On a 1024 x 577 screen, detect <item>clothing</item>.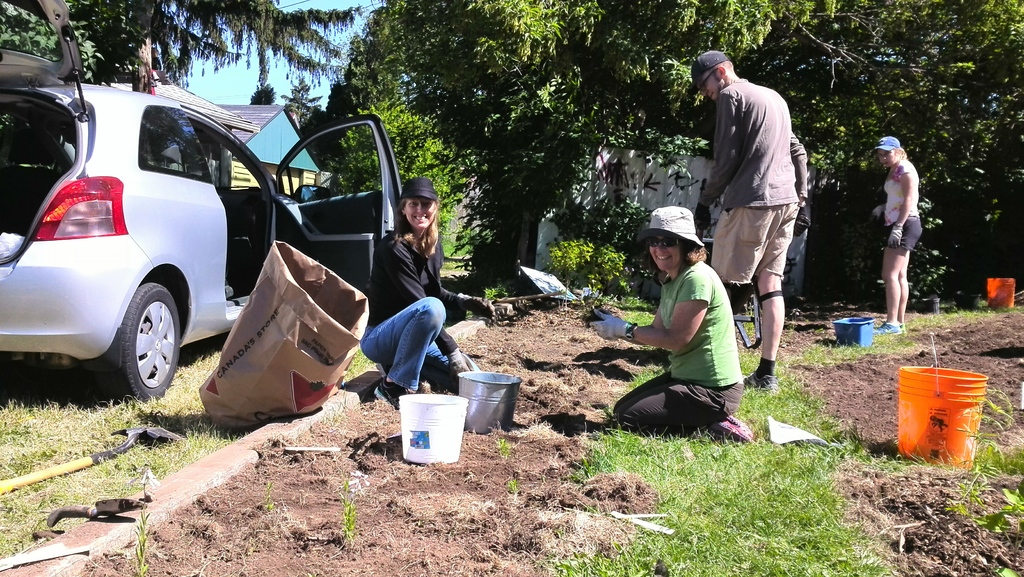
BBox(695, 77, 806, 289).
